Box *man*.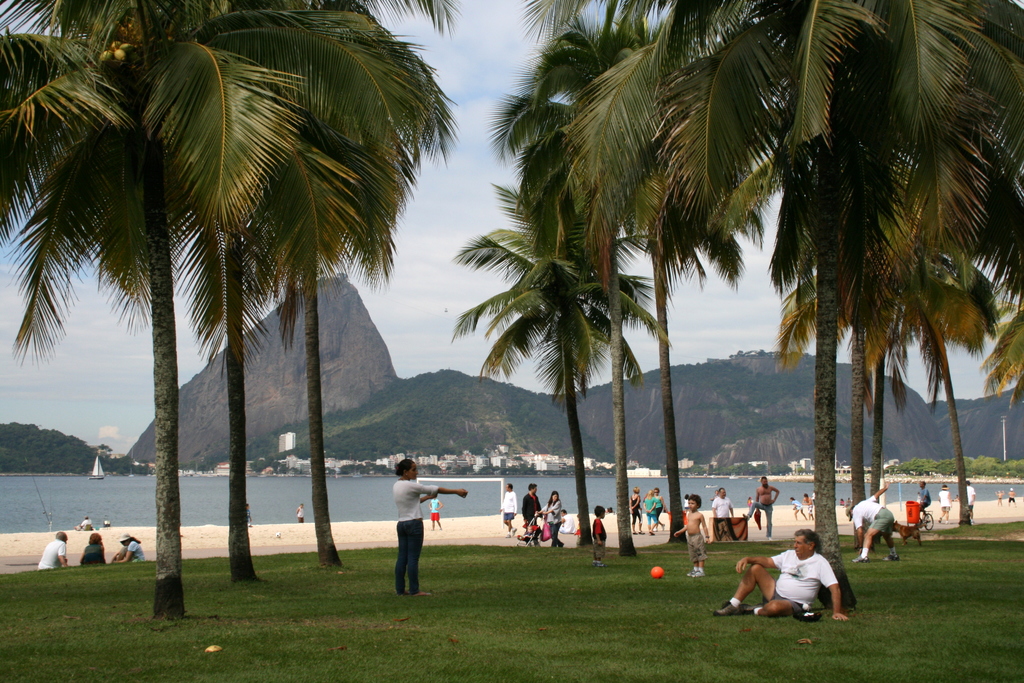
BBox(521, 483, 543, 542).
